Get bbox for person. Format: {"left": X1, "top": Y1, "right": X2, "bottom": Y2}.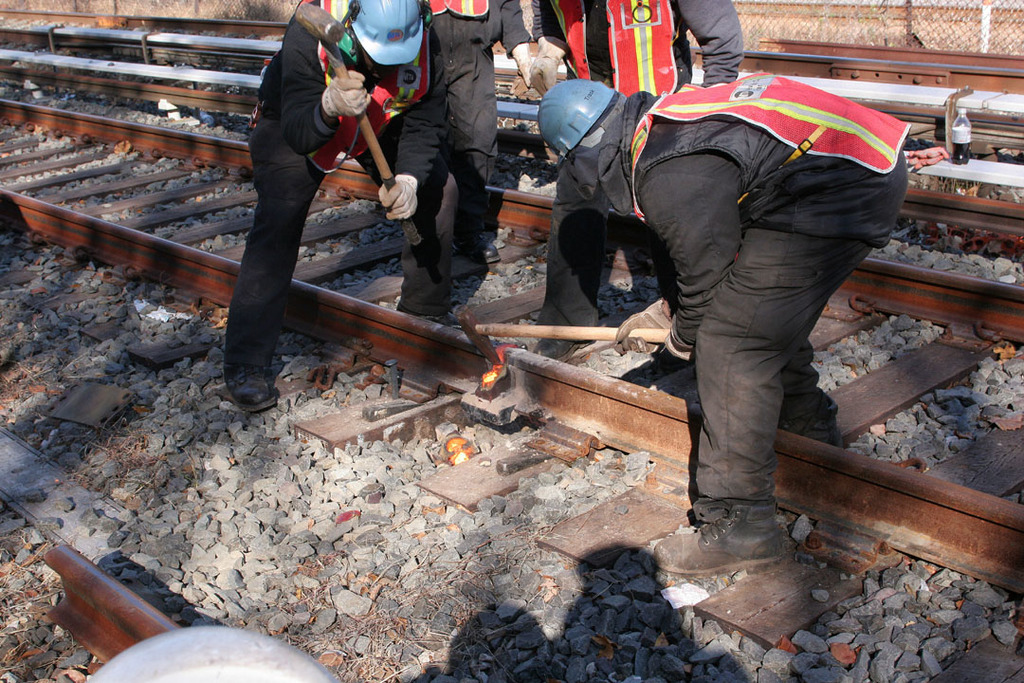
{"left": 528, "top": 0, "right": 747, "bottom": 361}.
